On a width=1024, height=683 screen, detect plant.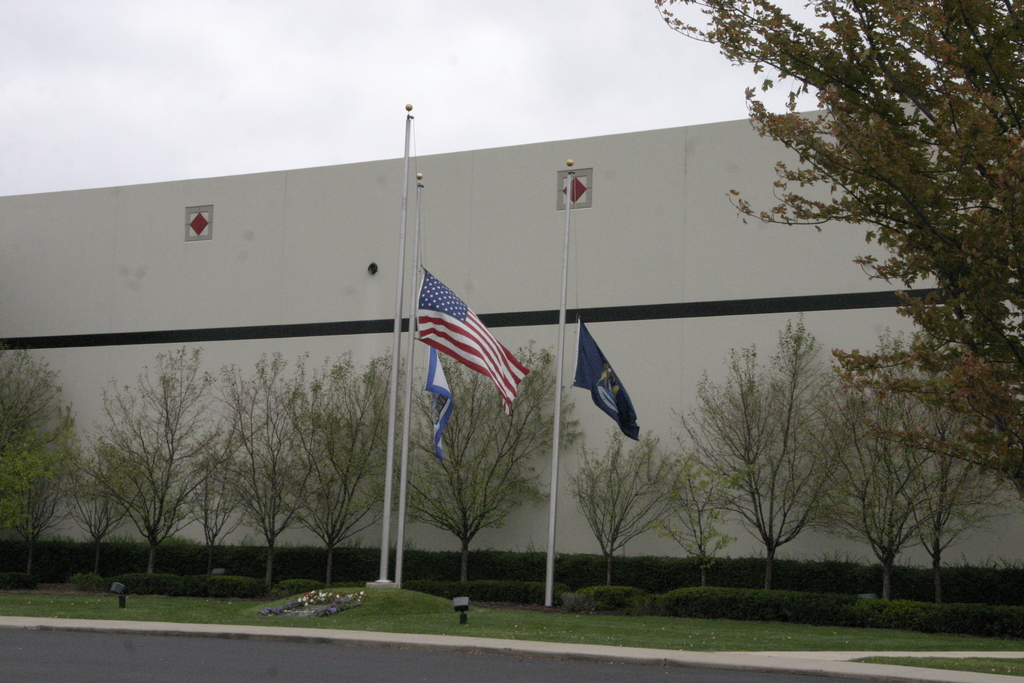
383,340,570,604.
